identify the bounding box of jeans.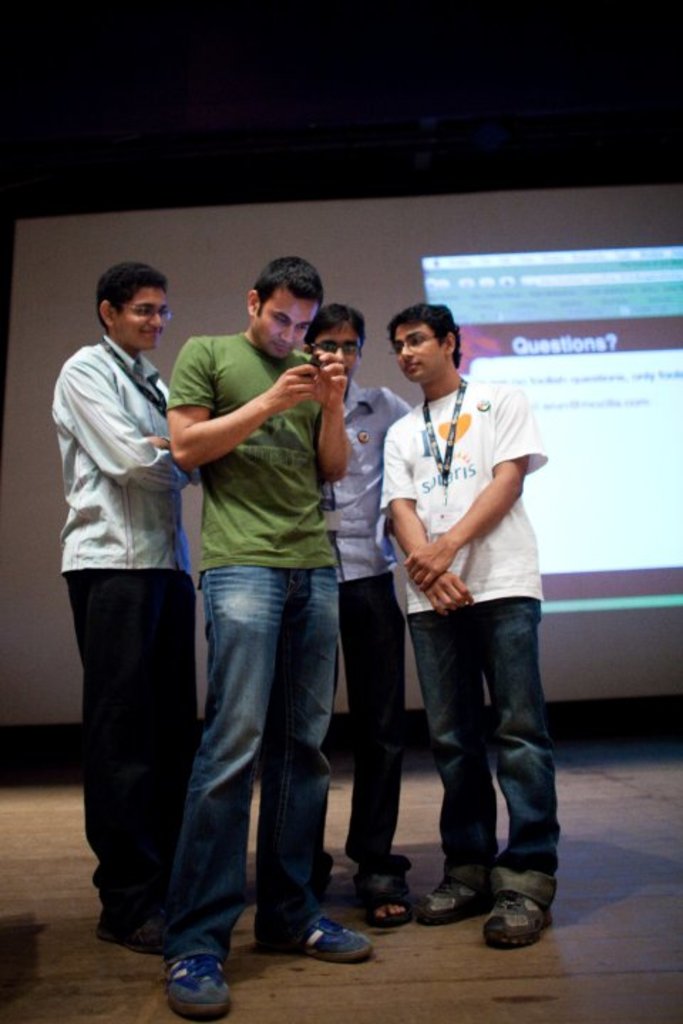
select_region(144, 565, 364, 976).
